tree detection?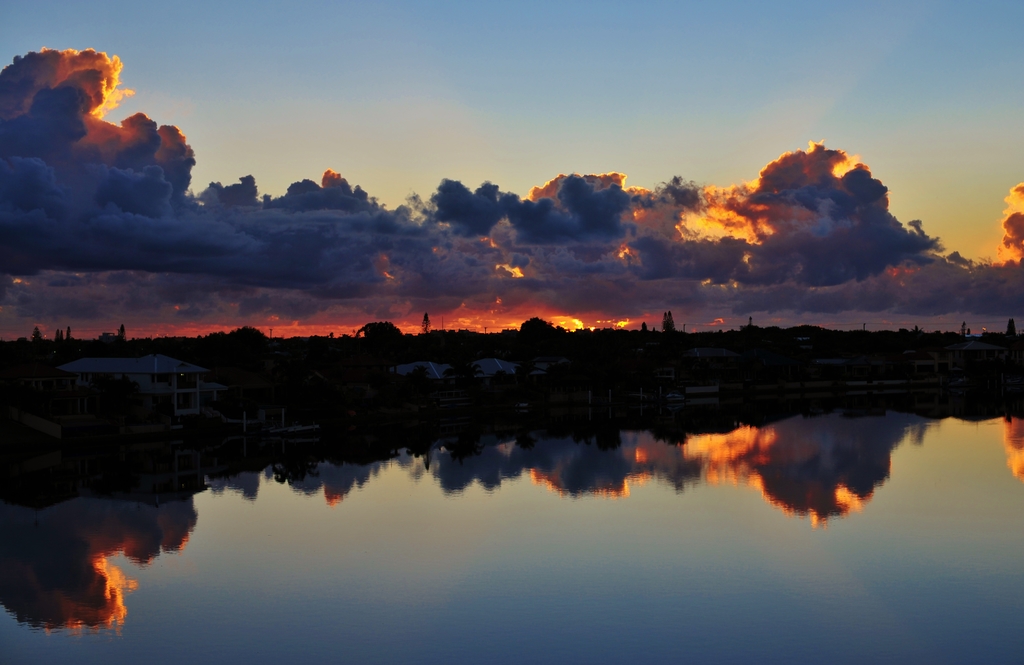
(119,324,126,340)
